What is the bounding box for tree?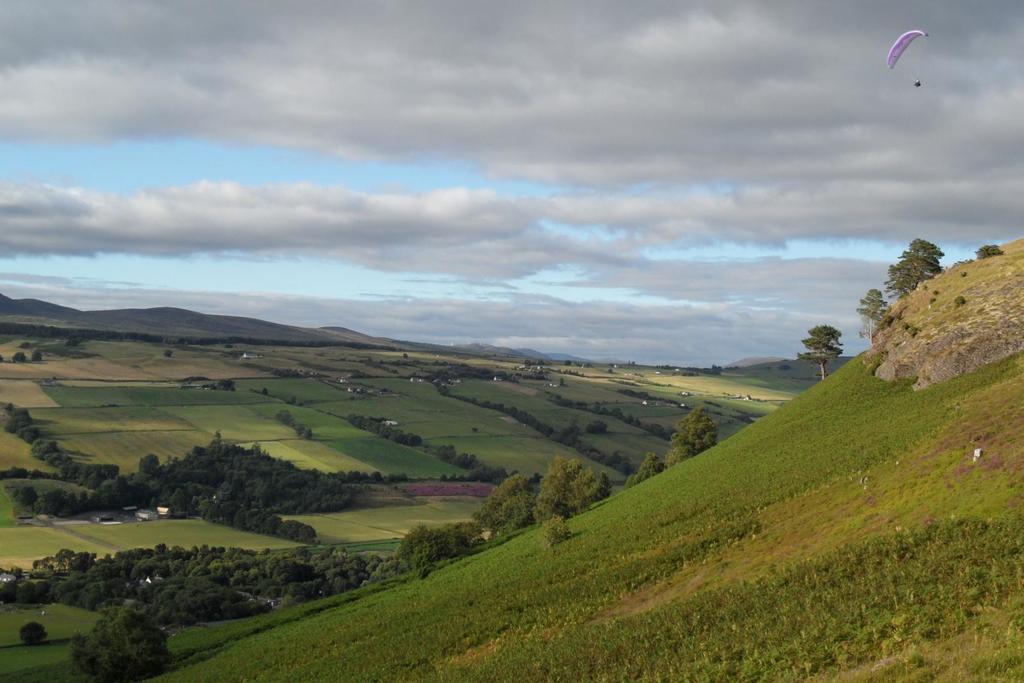
x1=859 y1=283 x2=889 y2=339.
